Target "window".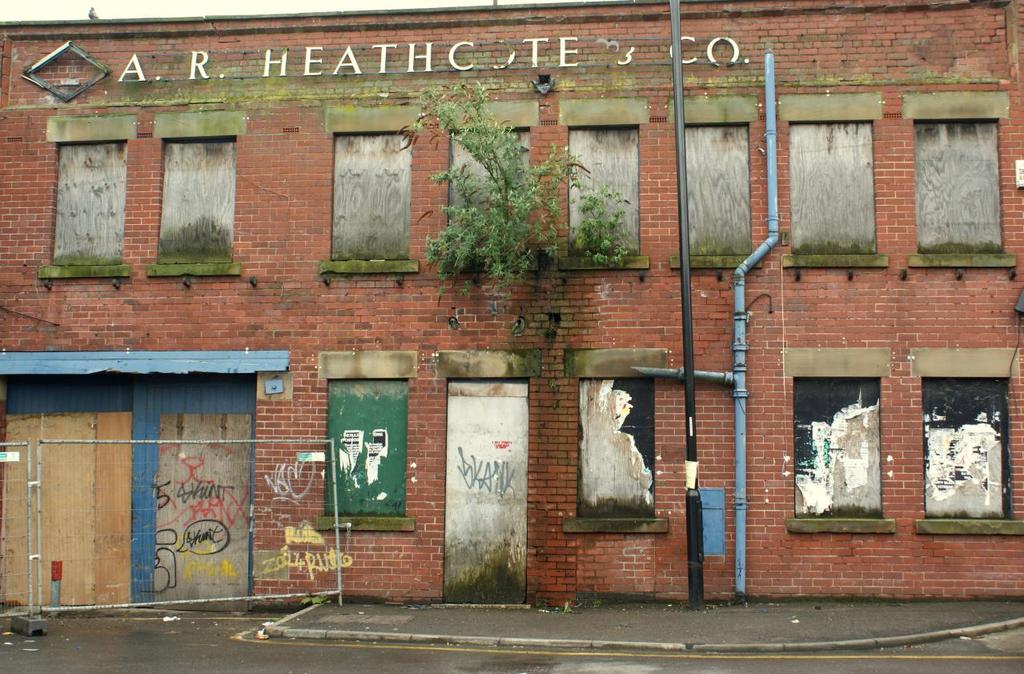
Target region: select_region(900, 92, 1020, 273).
